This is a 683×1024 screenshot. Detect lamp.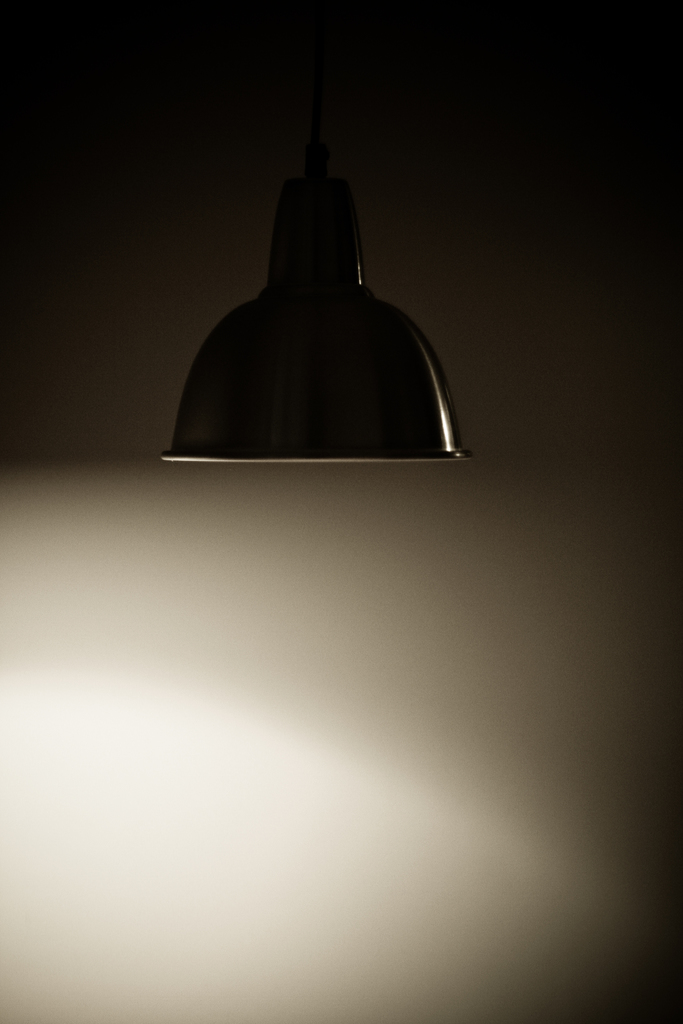
(171,52,493,483).
